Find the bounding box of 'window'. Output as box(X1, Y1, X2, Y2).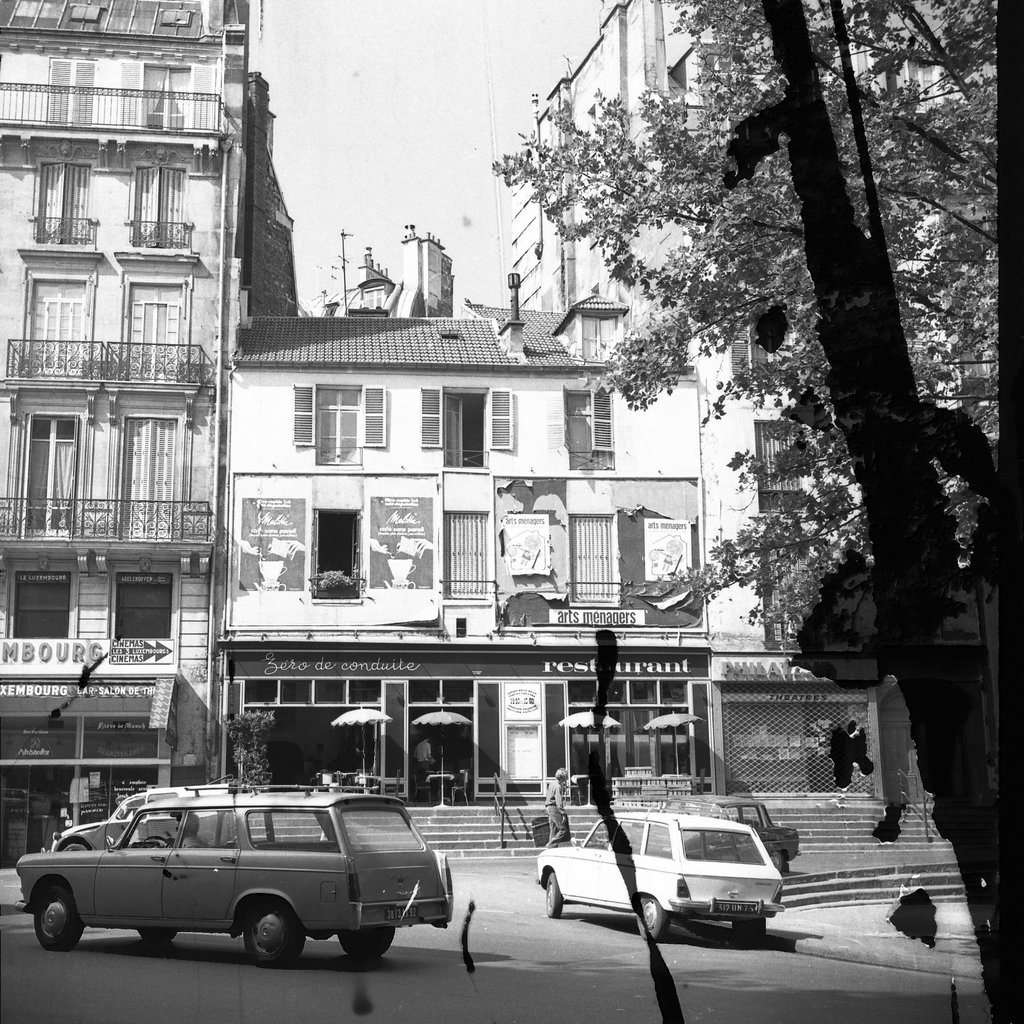
box(123, 168, 191, 254).
